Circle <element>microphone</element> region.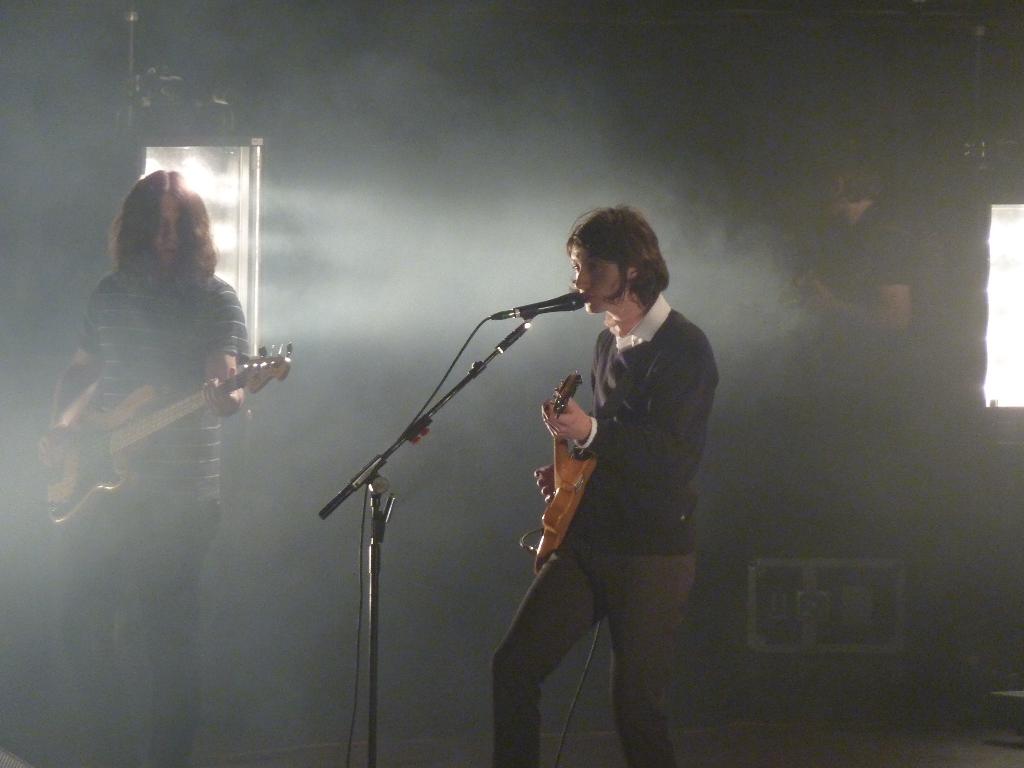
Region: locate(499, 284, 588, 319).
